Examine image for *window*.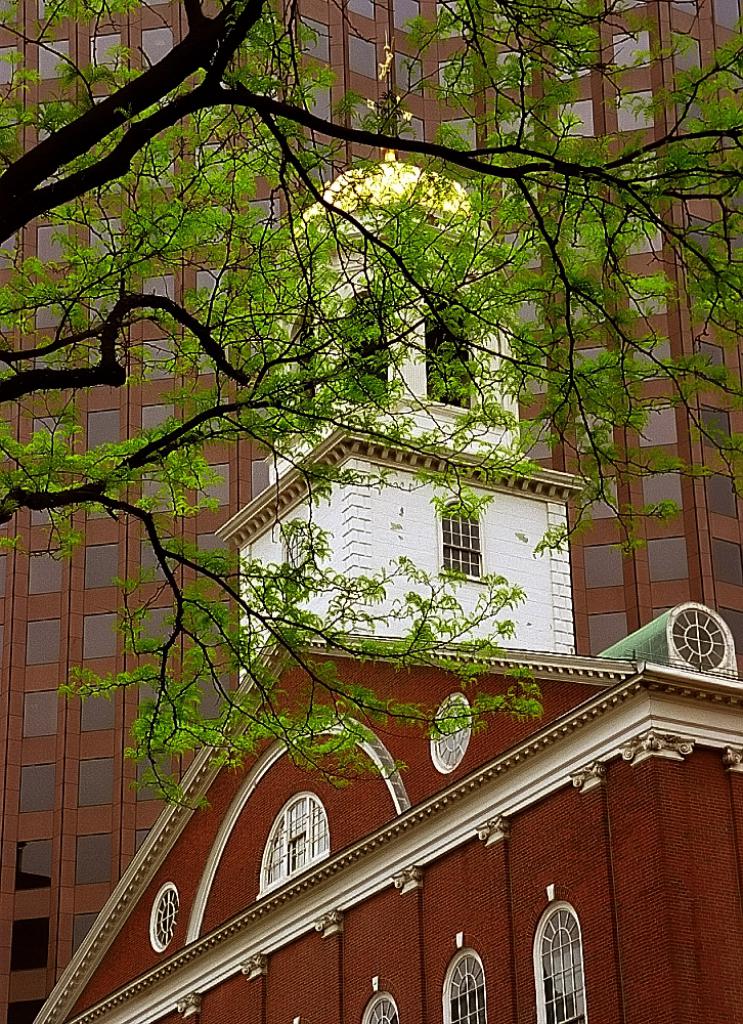
Examination result: pyautogui.locateOnScreen(92, 340, 129, 387).
